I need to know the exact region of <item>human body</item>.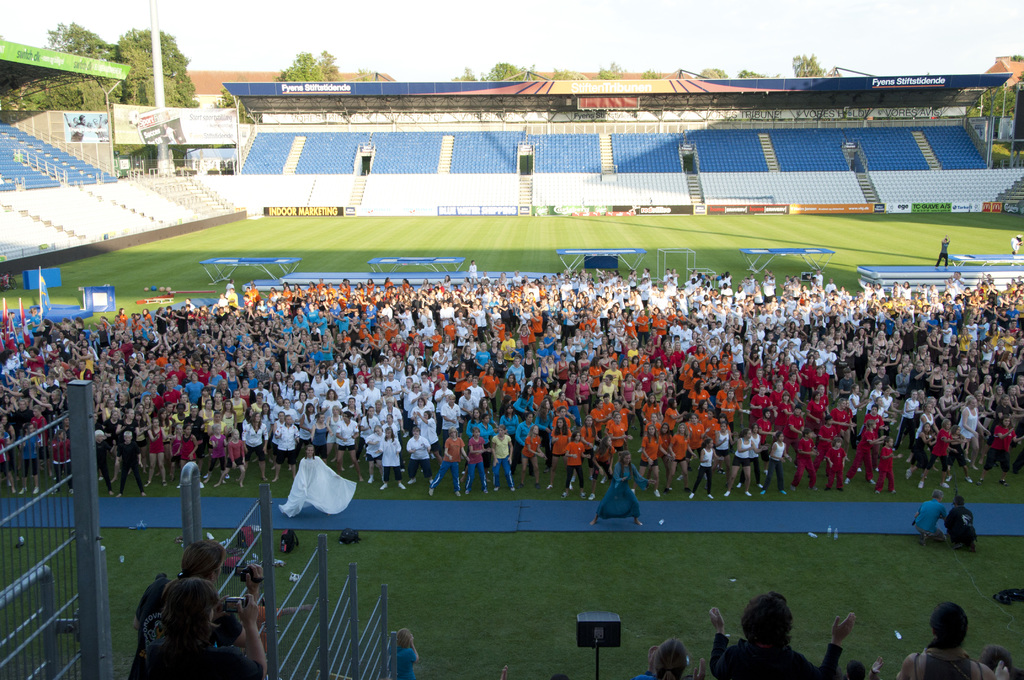
Region: locate(164, 359, 179, 373).
